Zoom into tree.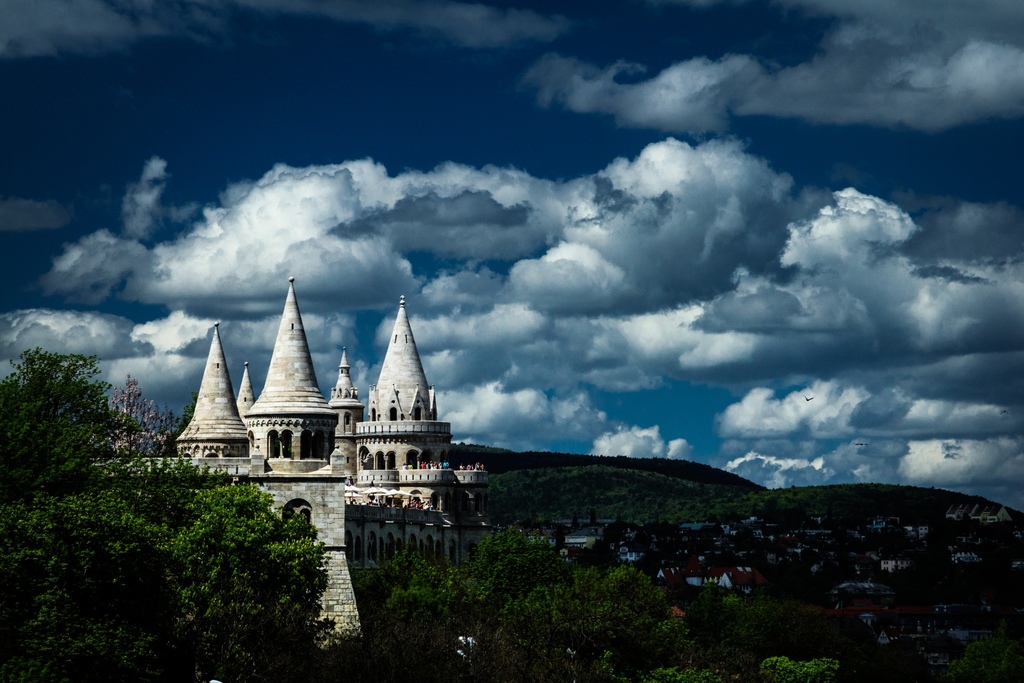
Zoom target: {"left": 945, "top": 636, "right": 1023, "bottom": 682}.
